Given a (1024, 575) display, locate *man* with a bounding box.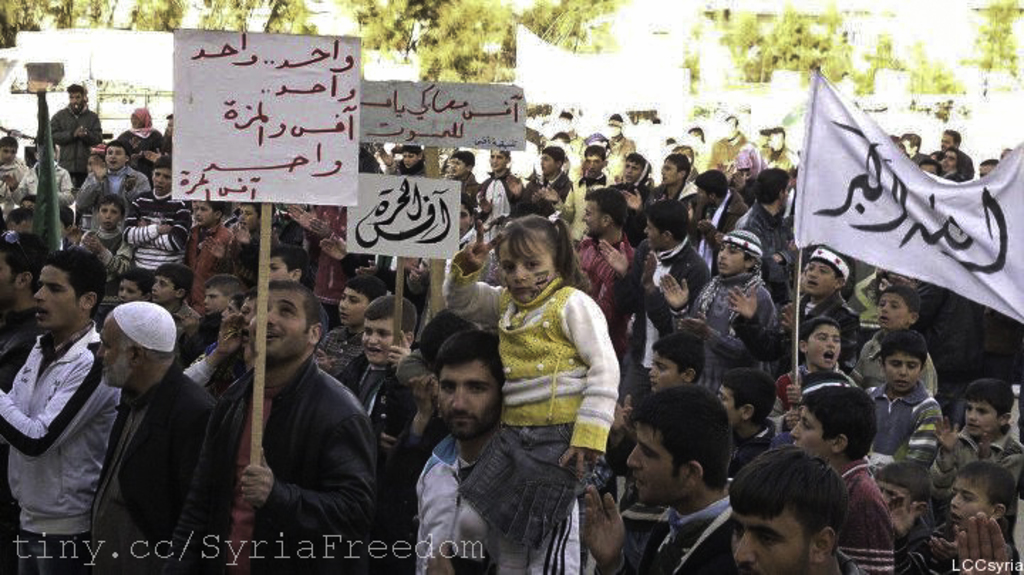
Located: x1=400, y1=142, x2=427, y2=181.
